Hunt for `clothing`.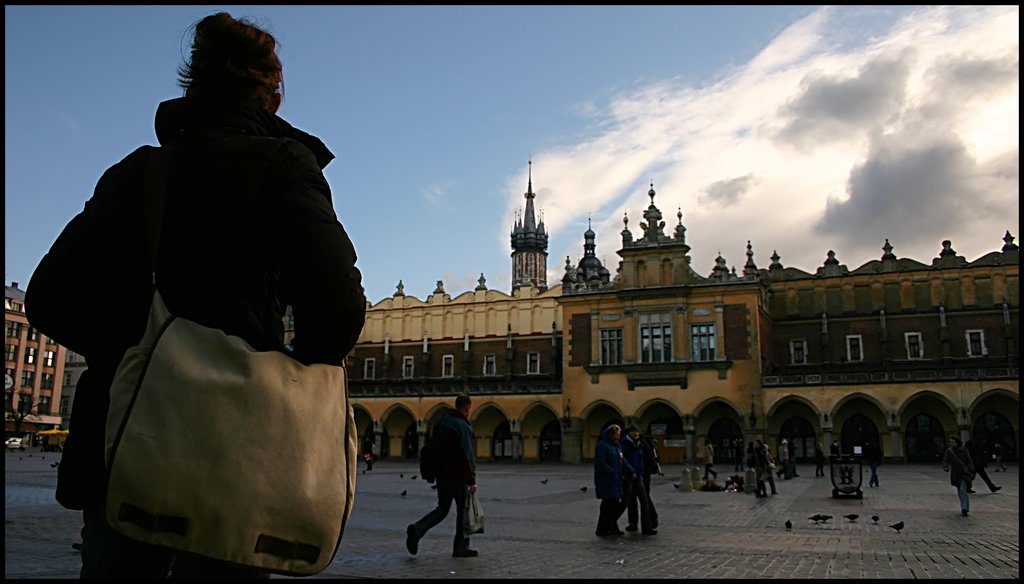
Hunted down at 705,446,716,479.
